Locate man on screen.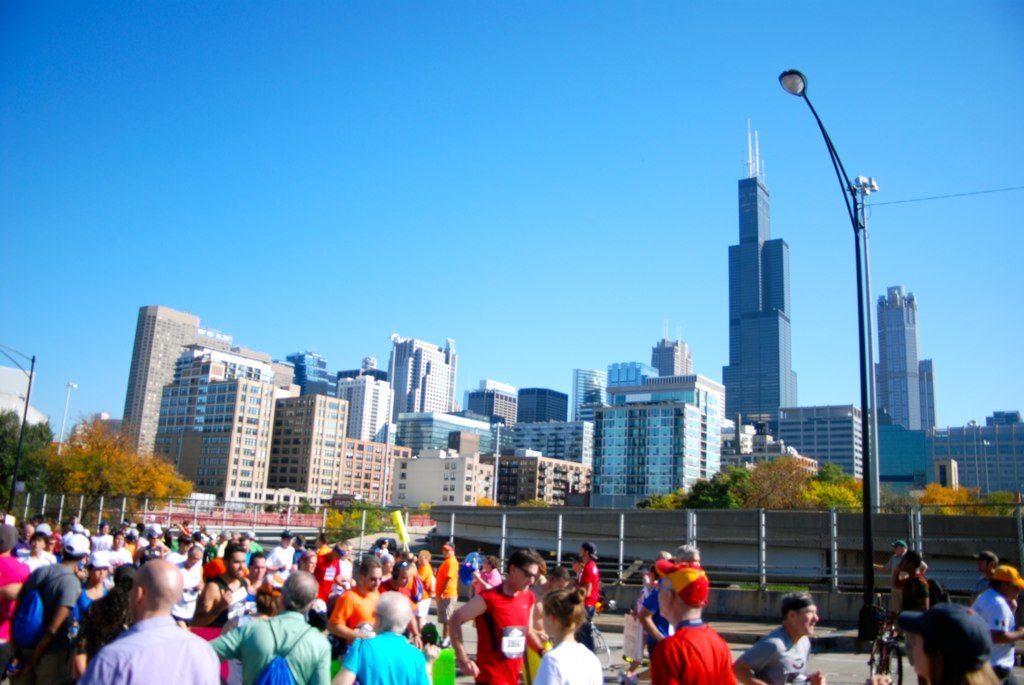
On screen at locate(872, 538, 934, 609).
